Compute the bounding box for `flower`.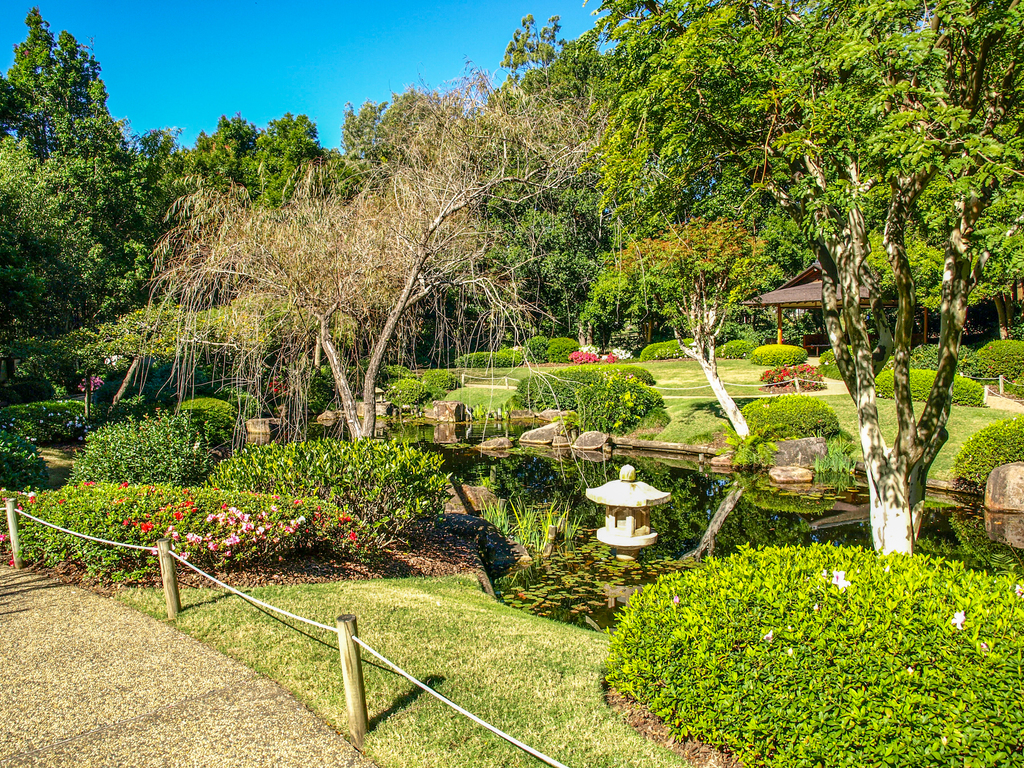
{"left": 826, "top": 566, "right": 853, "bottom": 596}.
